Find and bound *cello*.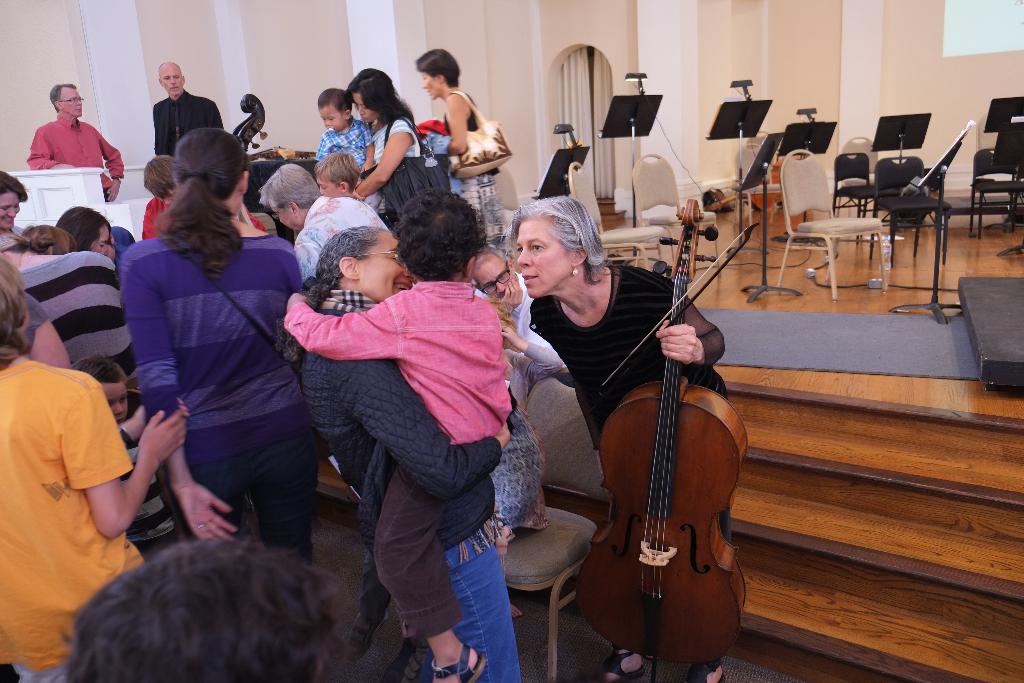
Bound: {"left": 576, "top": 198, "right": 764, "bottom": 682}.
